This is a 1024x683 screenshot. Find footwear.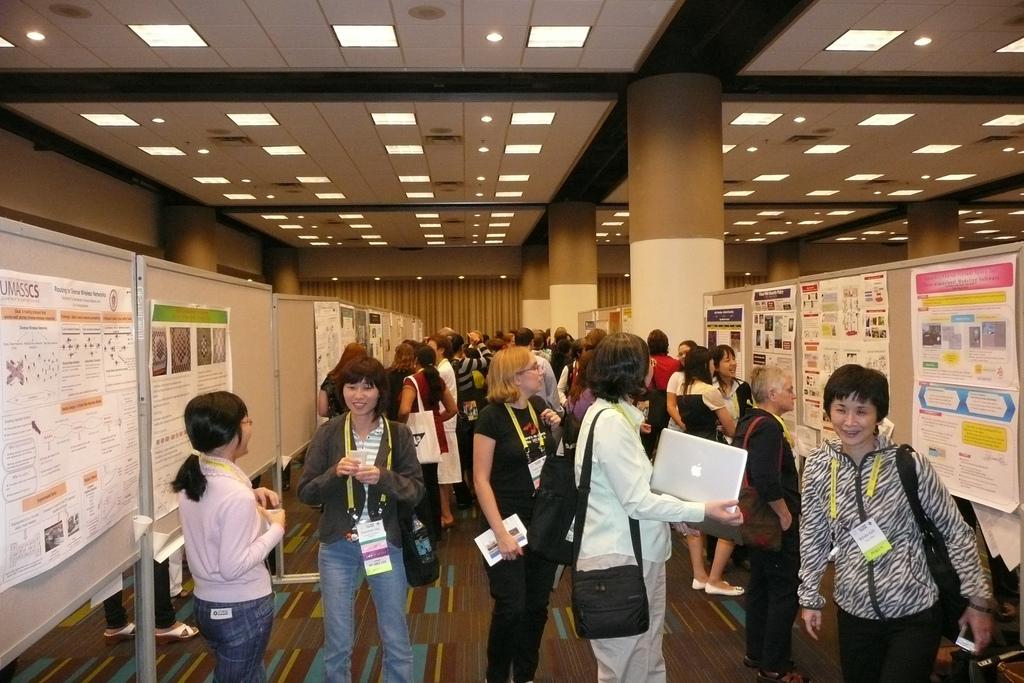
Bounding box: 759, 665, 813, 682.
